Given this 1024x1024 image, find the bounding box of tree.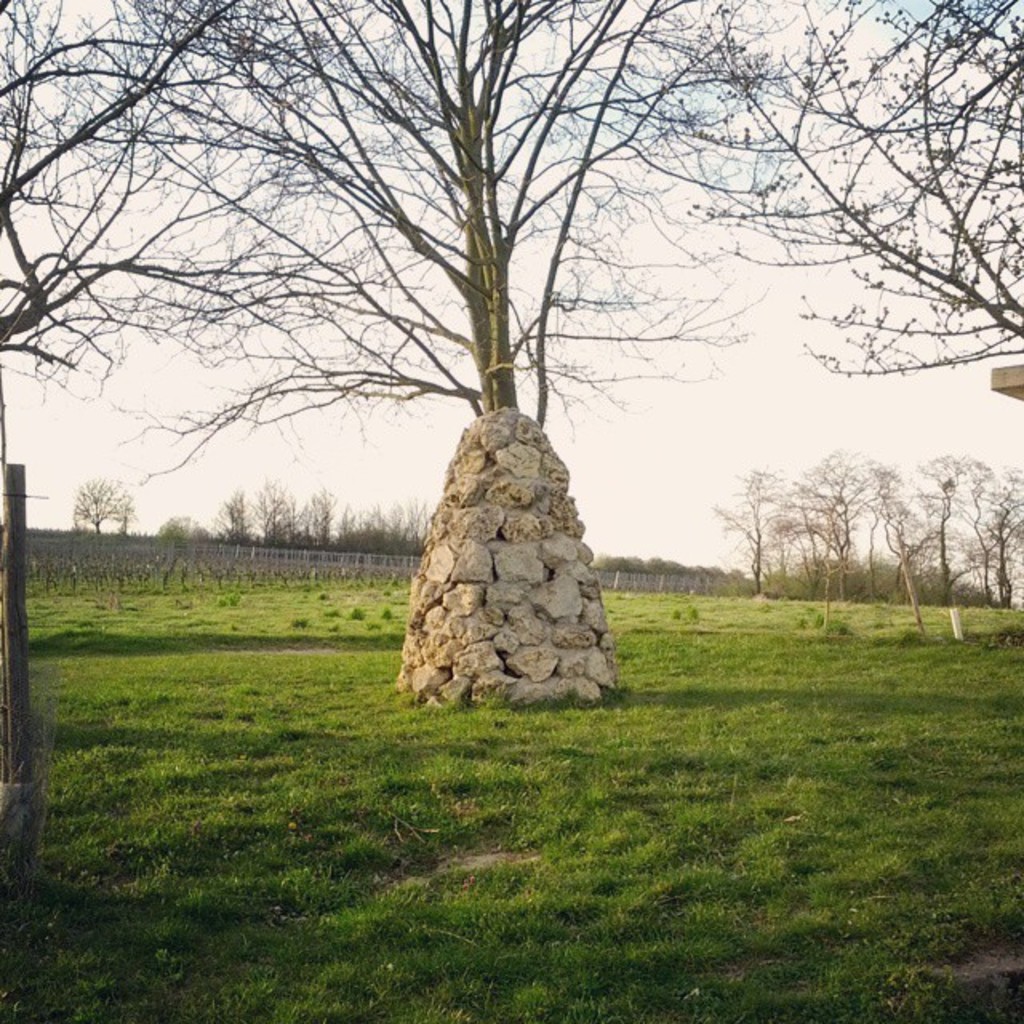
l=853, t=462, r=950, b=642.
